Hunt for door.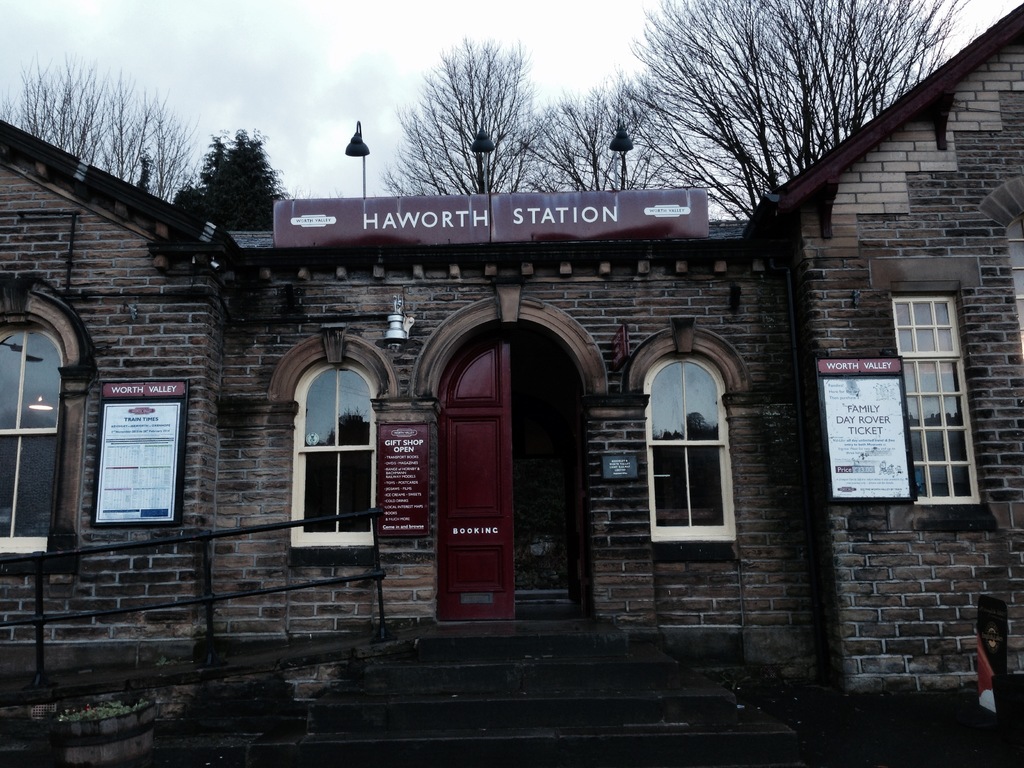
Hunted down at region(436, 329, 520, 621).
